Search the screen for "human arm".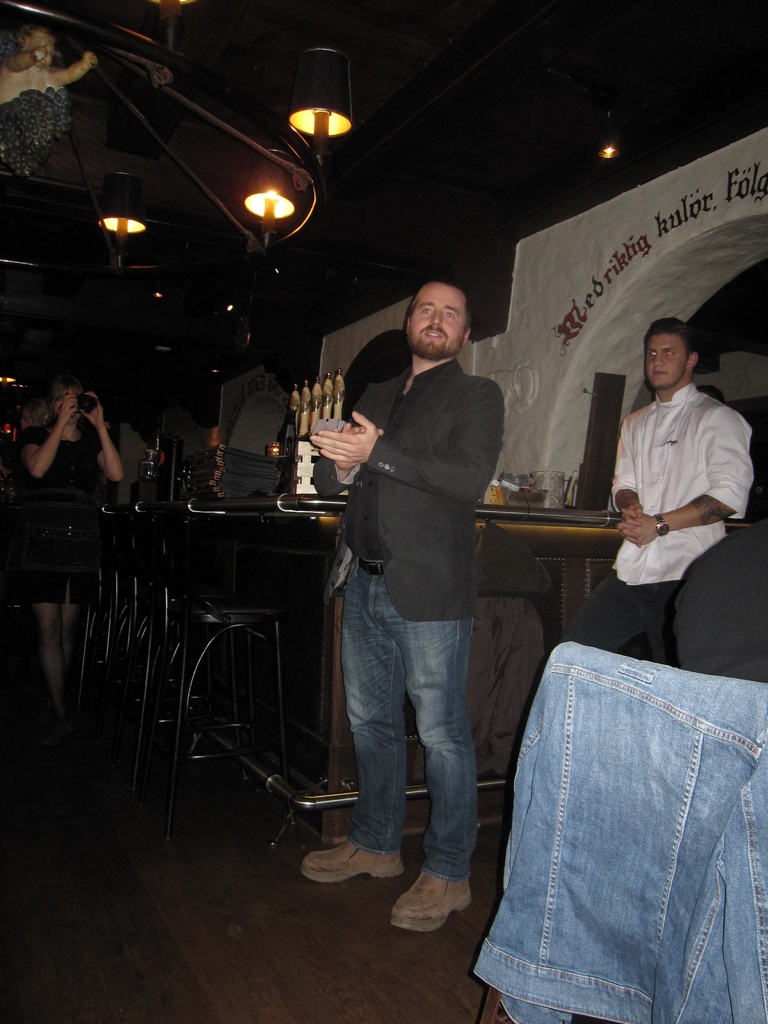
Found at [611,402,760,548].
